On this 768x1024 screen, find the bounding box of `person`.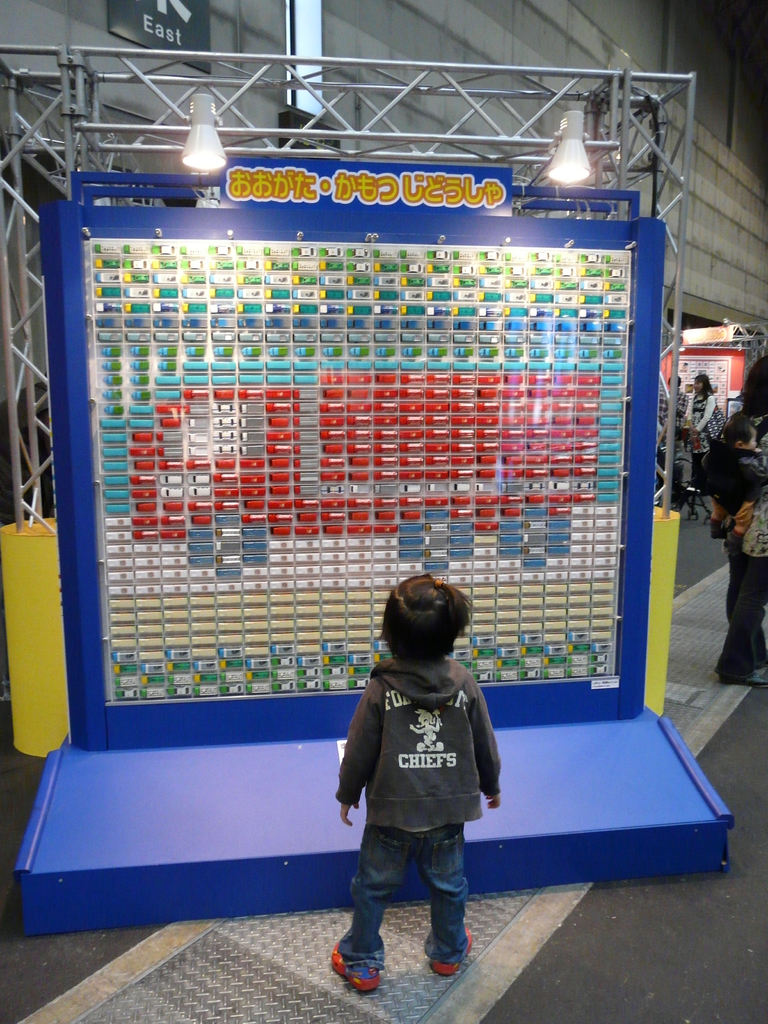
Bounding box: box=[658, 371, 688, 502].
